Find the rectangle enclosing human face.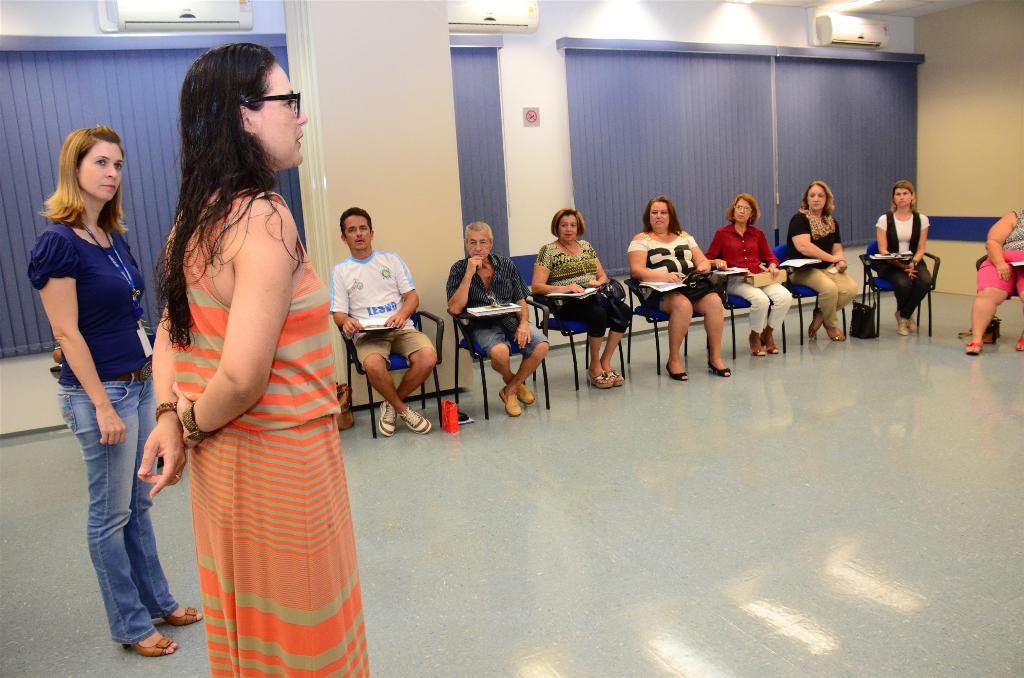
detection(71, 137, 129, 201).
